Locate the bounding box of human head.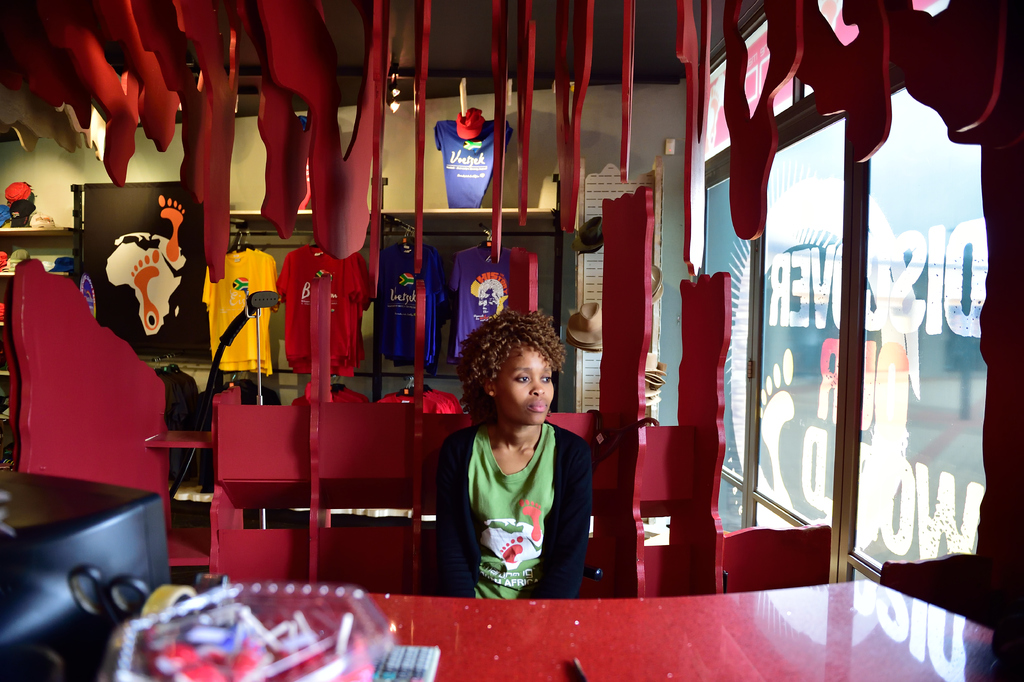
Bounding box: l=463, t=317, r=568, b=444.
